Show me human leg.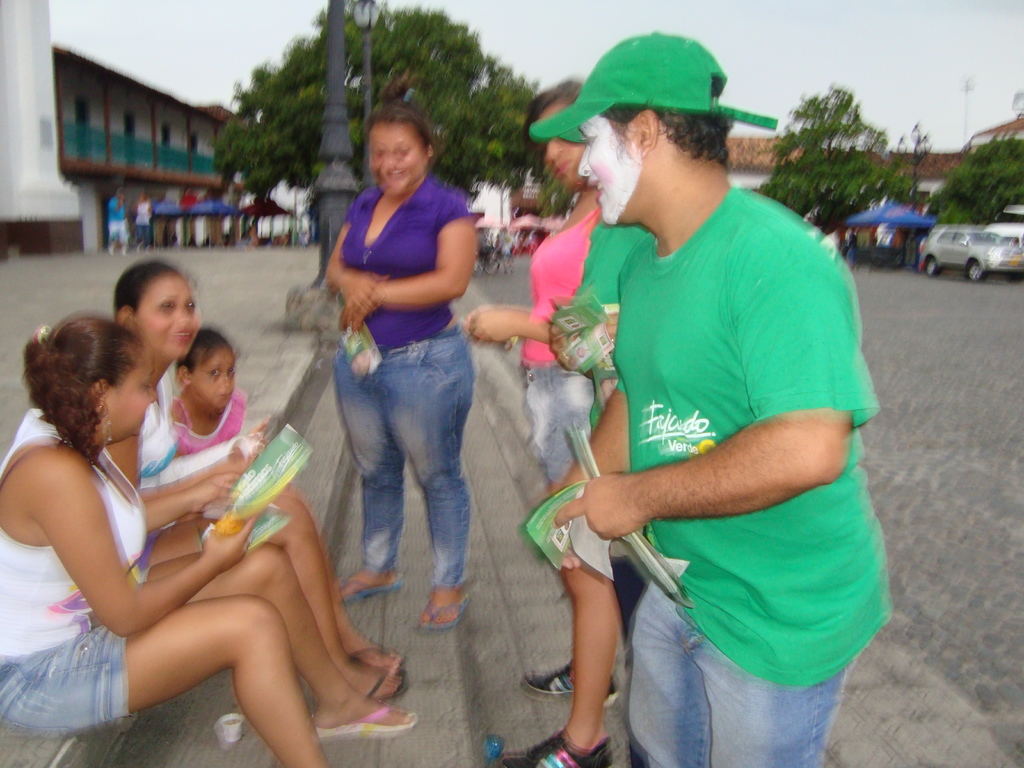
human leg is here: [x1=383, y1=332, x2=478, y2=632].
